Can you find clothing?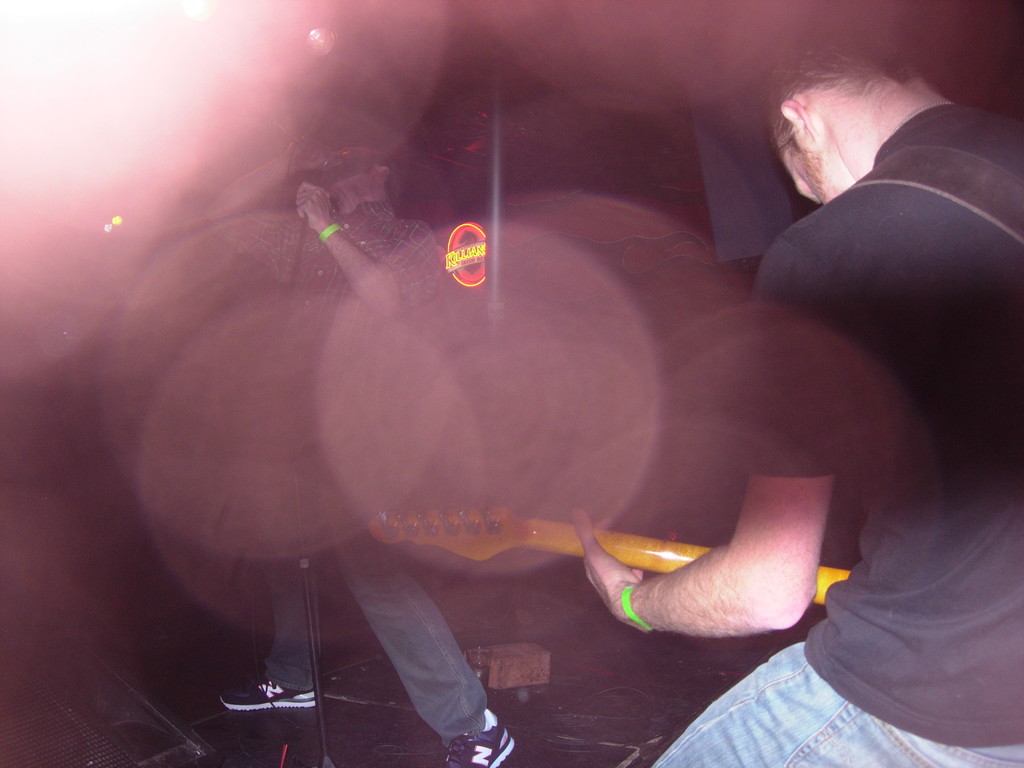
Yes, bounding box: l=740, t=87, r=1023, b=642.
